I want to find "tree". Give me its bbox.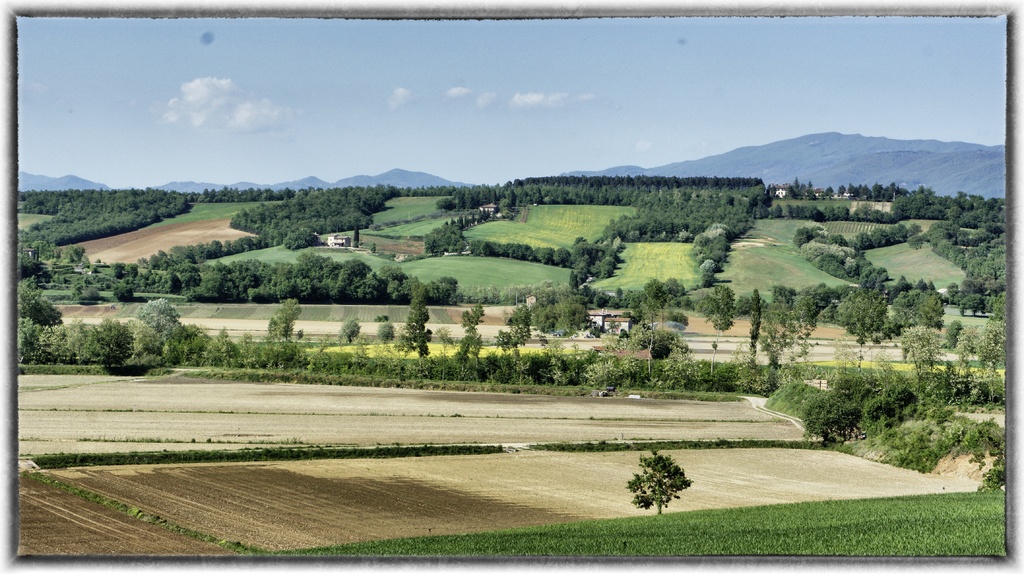
17 274 64 329.
